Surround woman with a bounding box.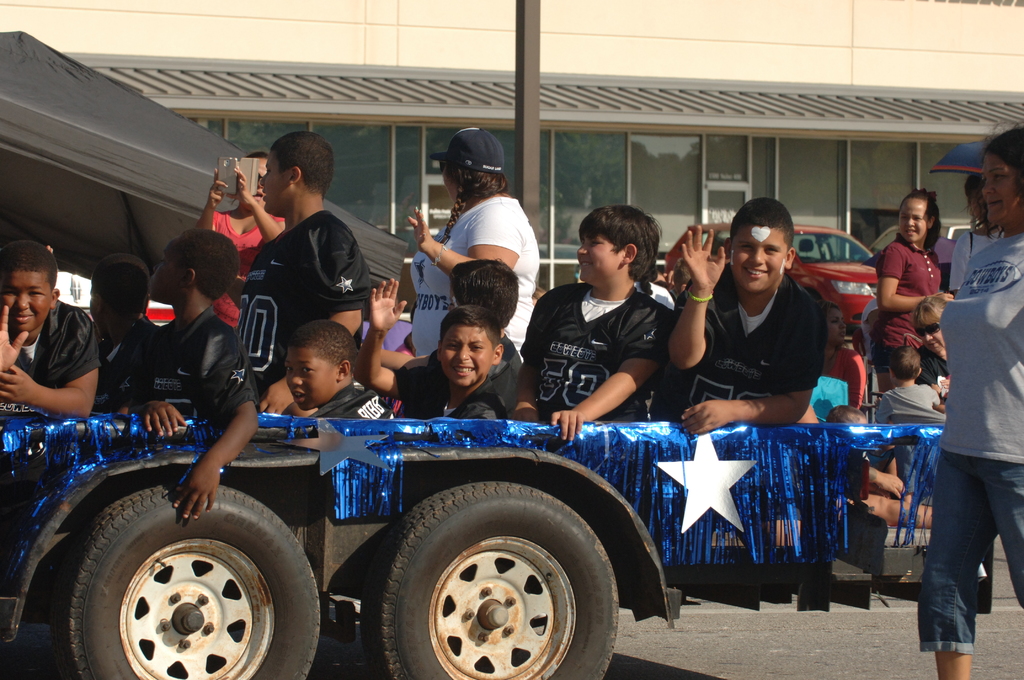
[x1=400, y1=123, x2=535, y2=350].
